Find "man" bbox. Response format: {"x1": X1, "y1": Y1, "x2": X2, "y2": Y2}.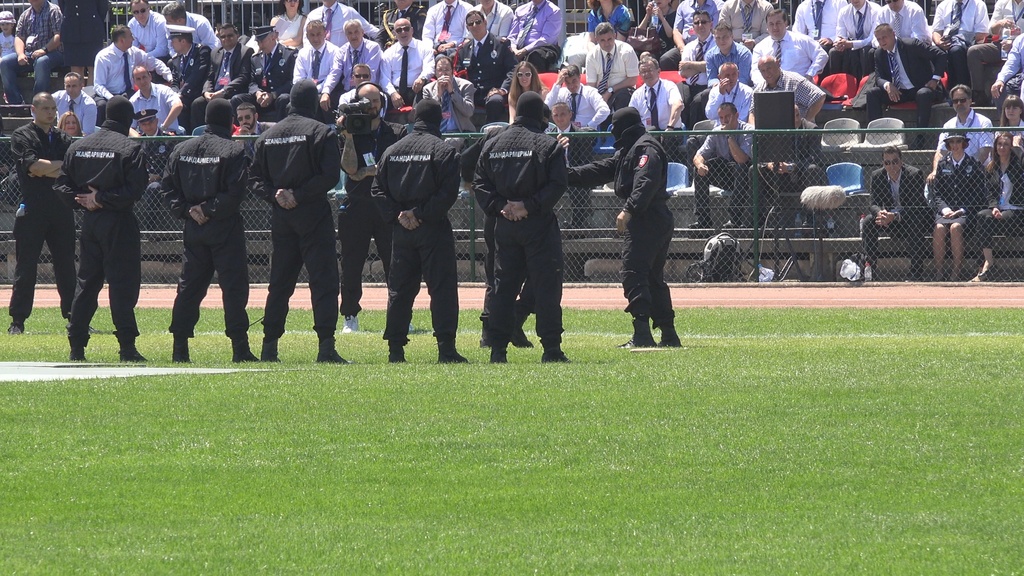
{"x1": 369, "y1": 97, "x2": 470, "y2": 363}.
